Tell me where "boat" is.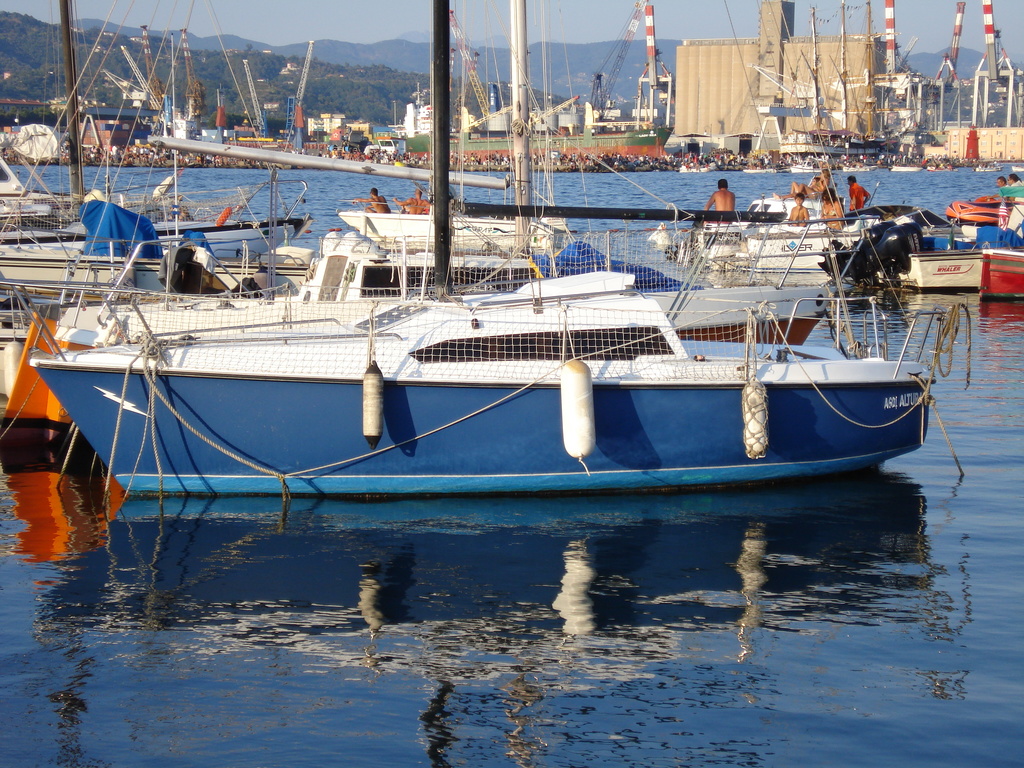
"boat" is at [x1=947, y1=196, x2=999, y2=225].
